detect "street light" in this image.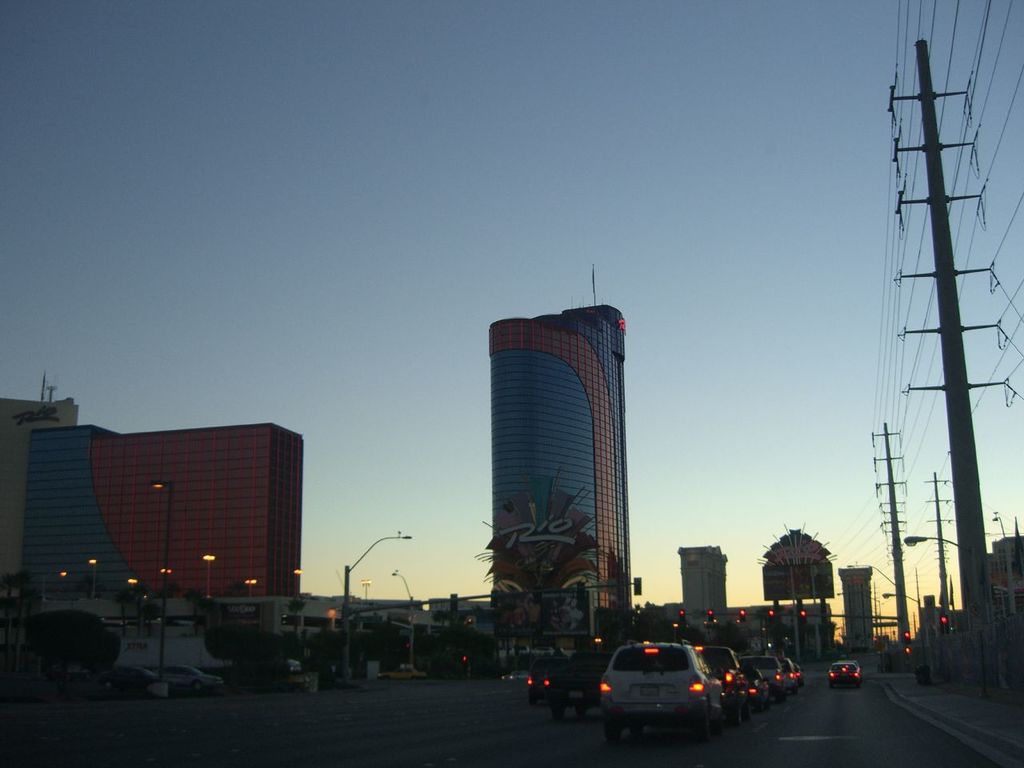
Detection: [x1=90, y1=558, x2=94, y2=604].
